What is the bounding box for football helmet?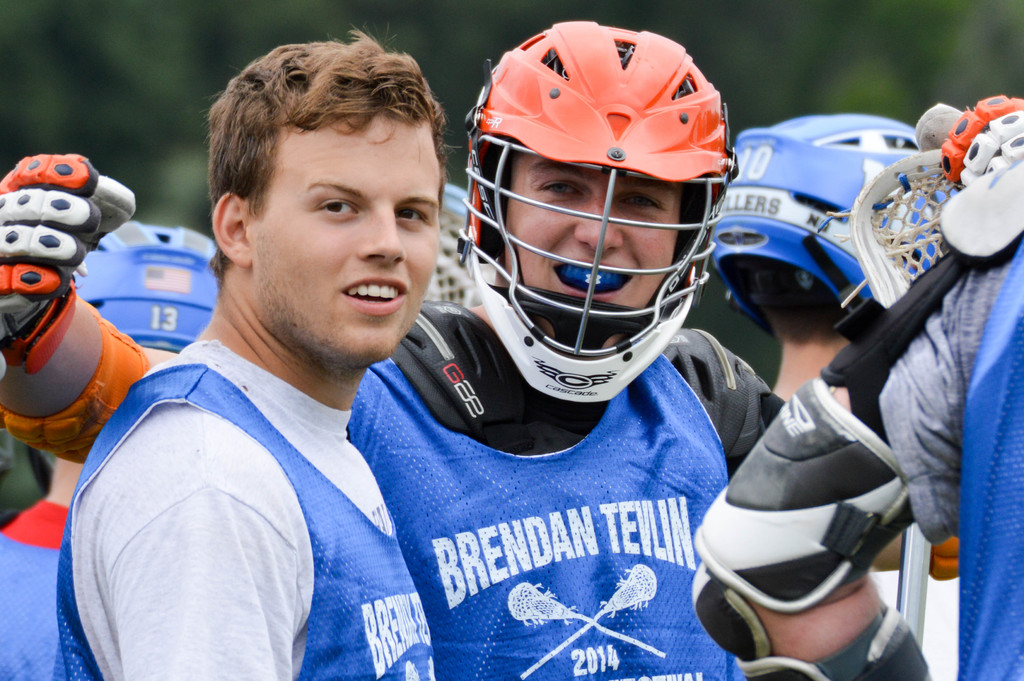
x1=443, y1=24, x2=743, y2=443.
